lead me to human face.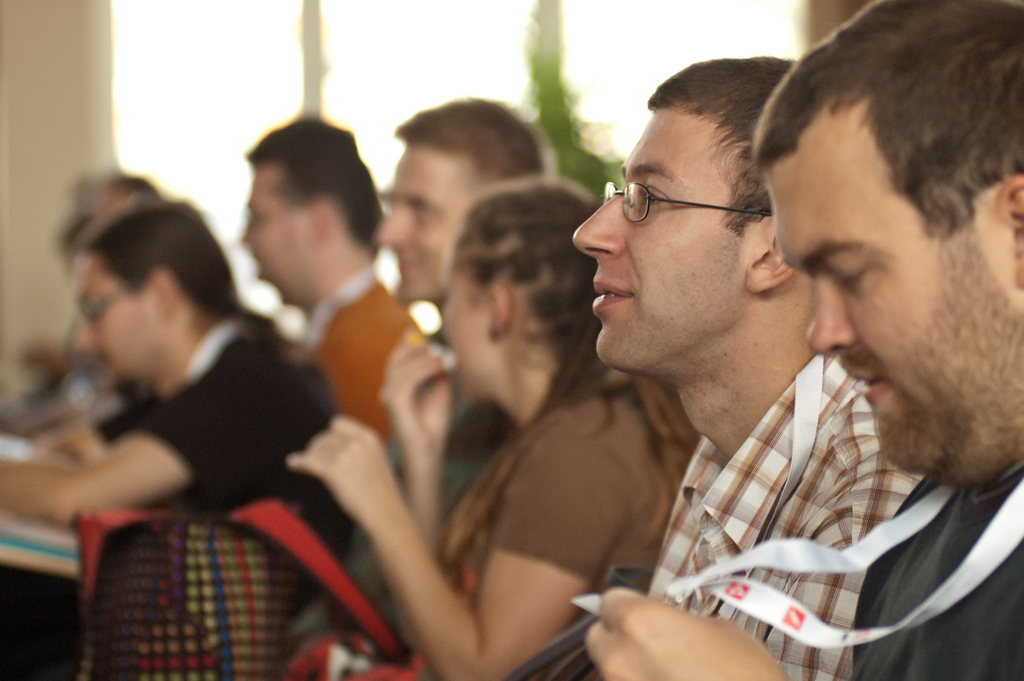
Lead to {"left": 73, "top": 251, "right": 163, "bottom": 391}.
